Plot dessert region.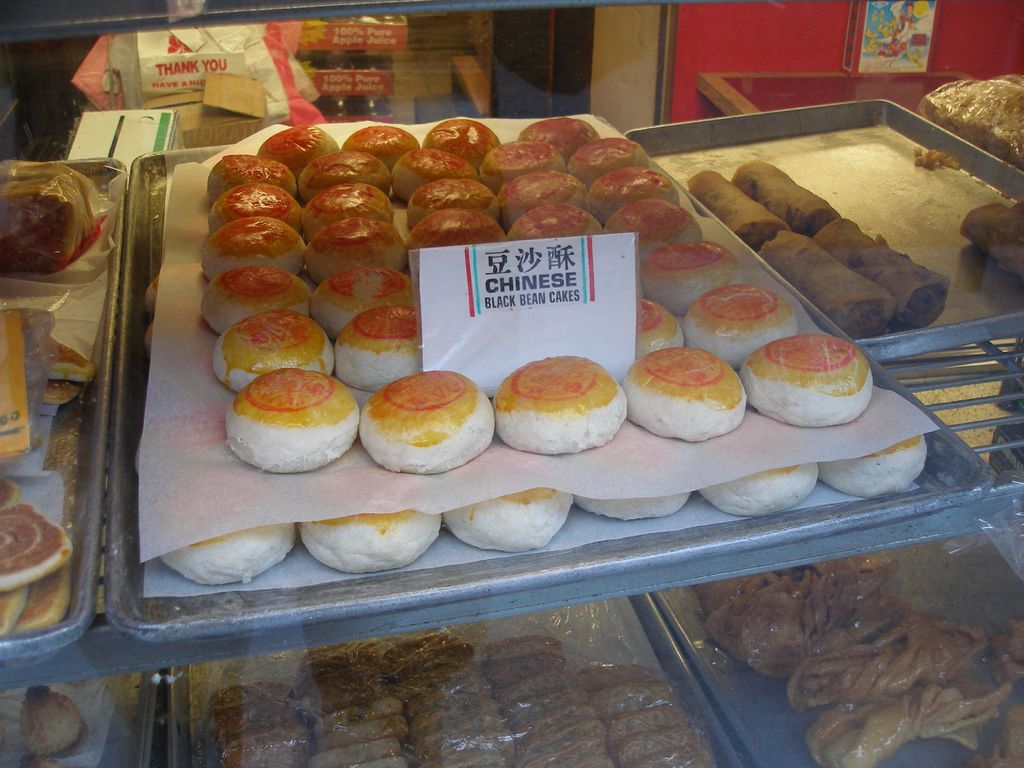
Plotted at [0,161,109,276].
